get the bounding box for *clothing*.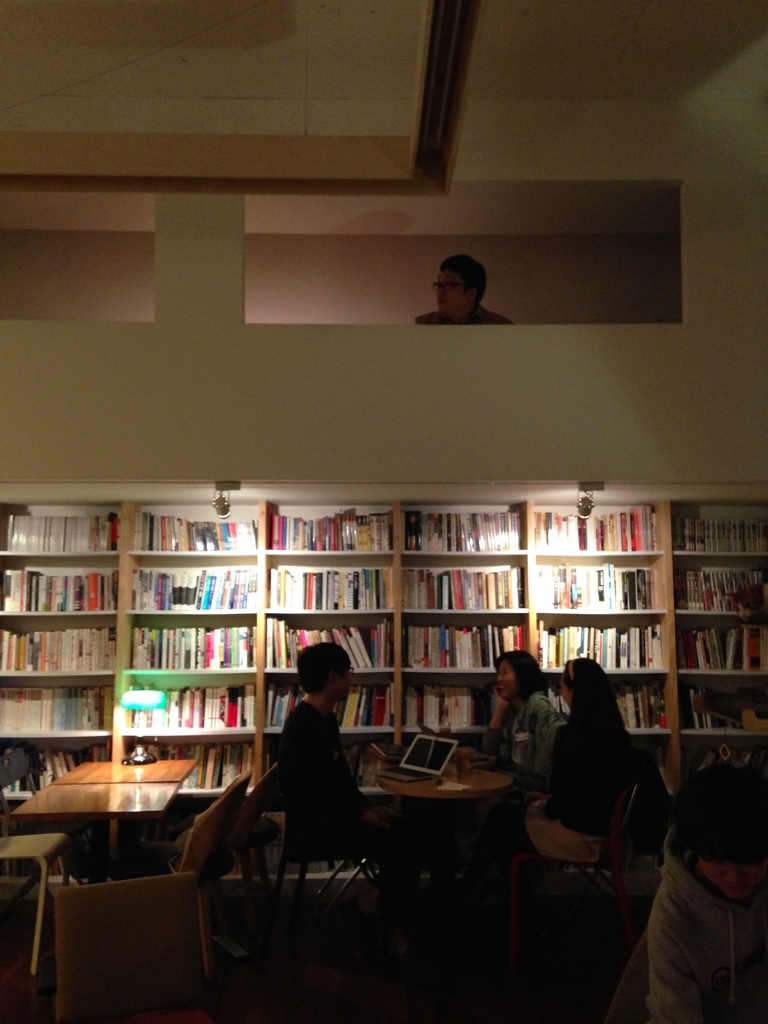
region(518, 712, 644, 863).
